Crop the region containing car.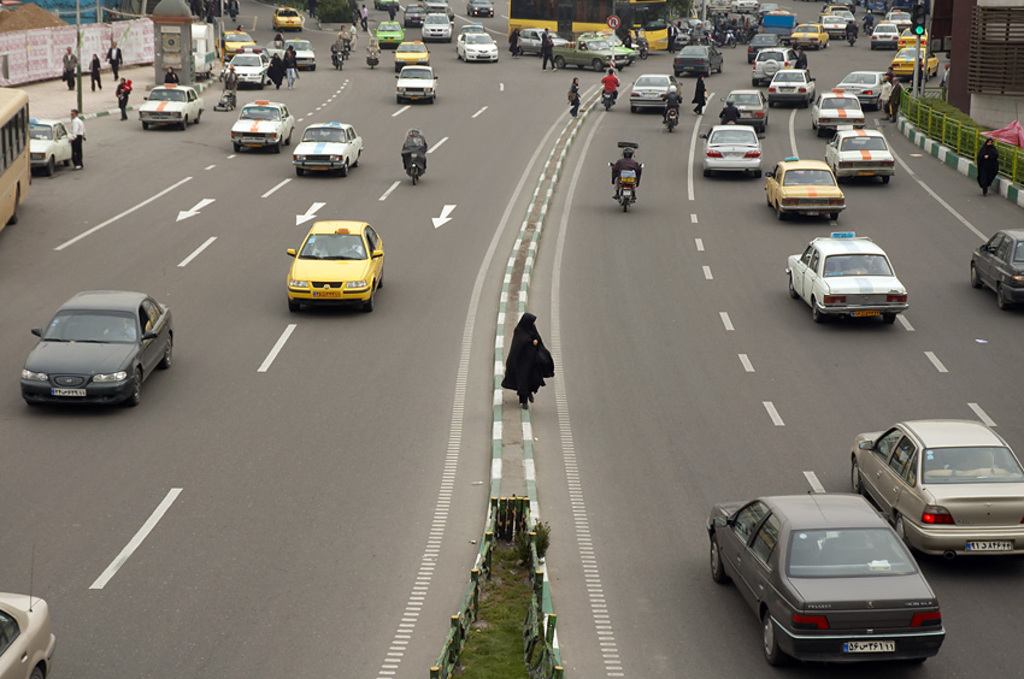
Crop region: (x1=284, y1=117, x2=366, y2=176).
